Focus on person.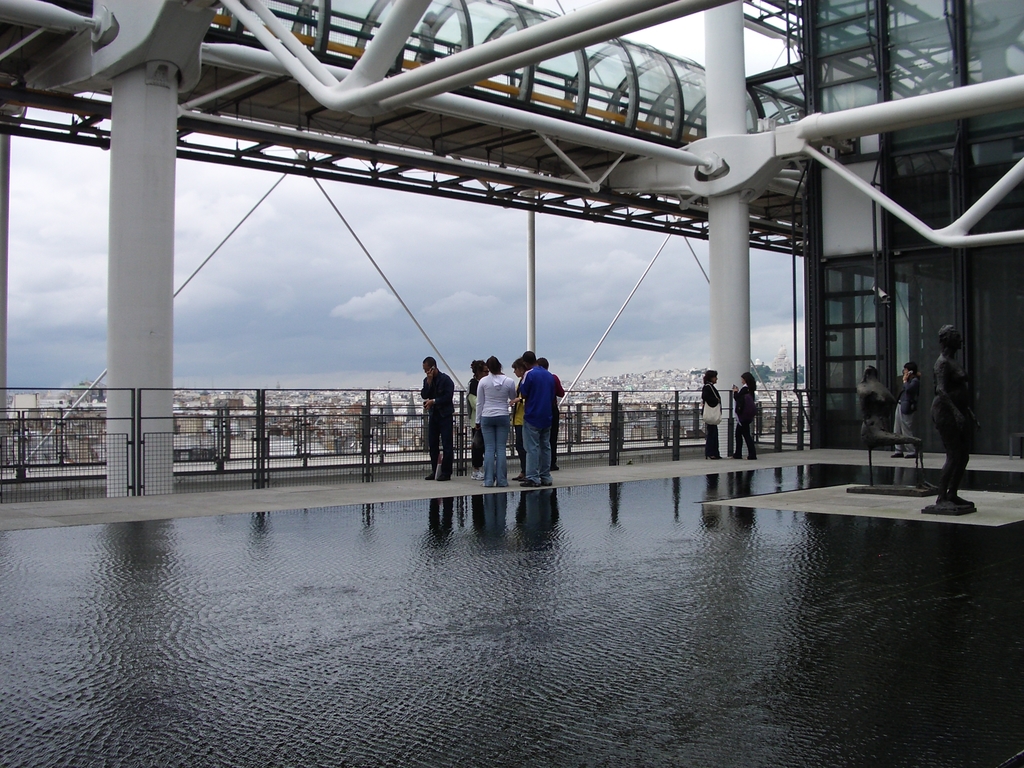
Focused at 892, 369, 911, 462.
